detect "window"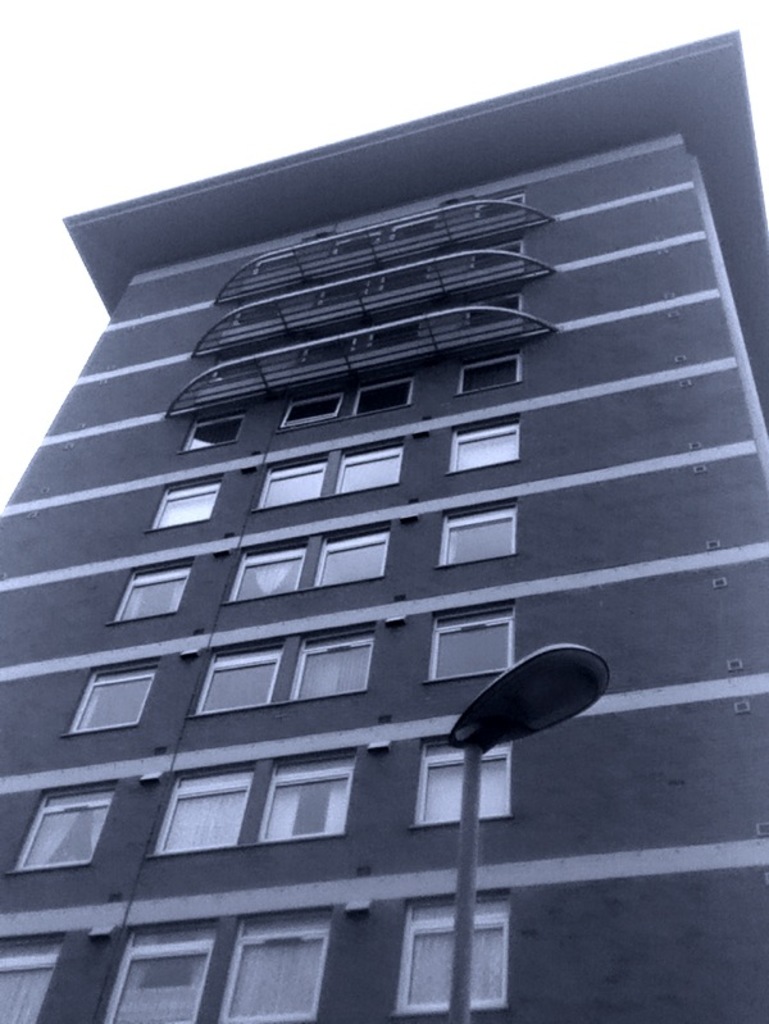
<region>211, 365, 254, 388</region>
